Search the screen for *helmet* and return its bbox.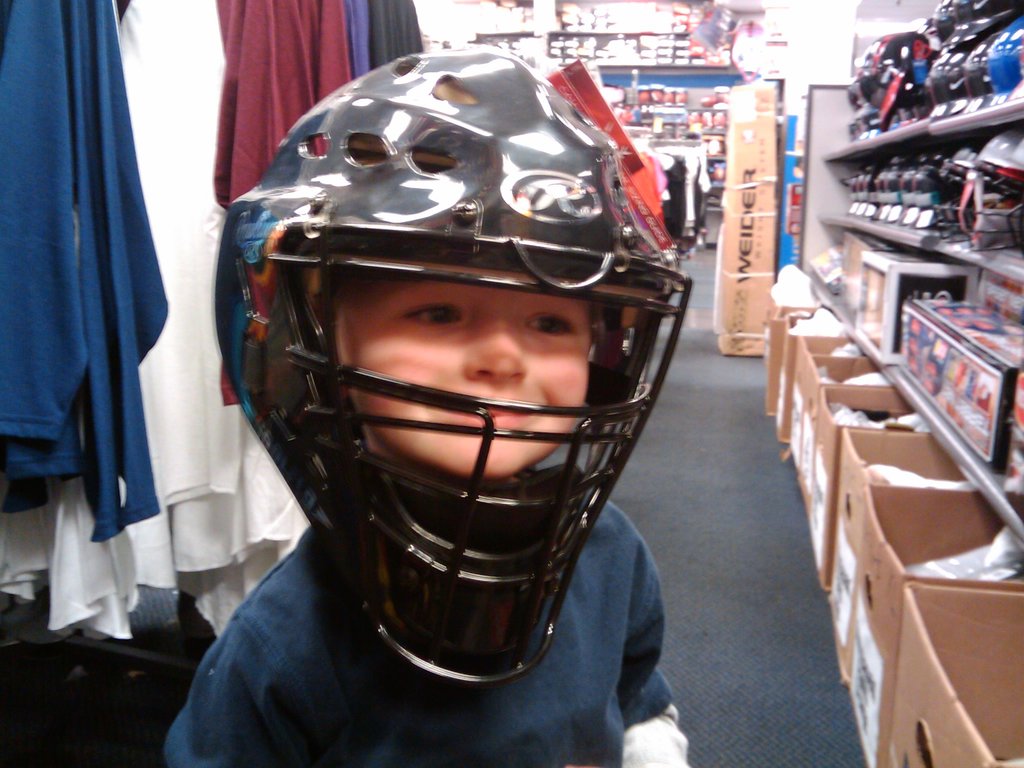
Found: x1=214 y1=44 x2=693 y2=692.
